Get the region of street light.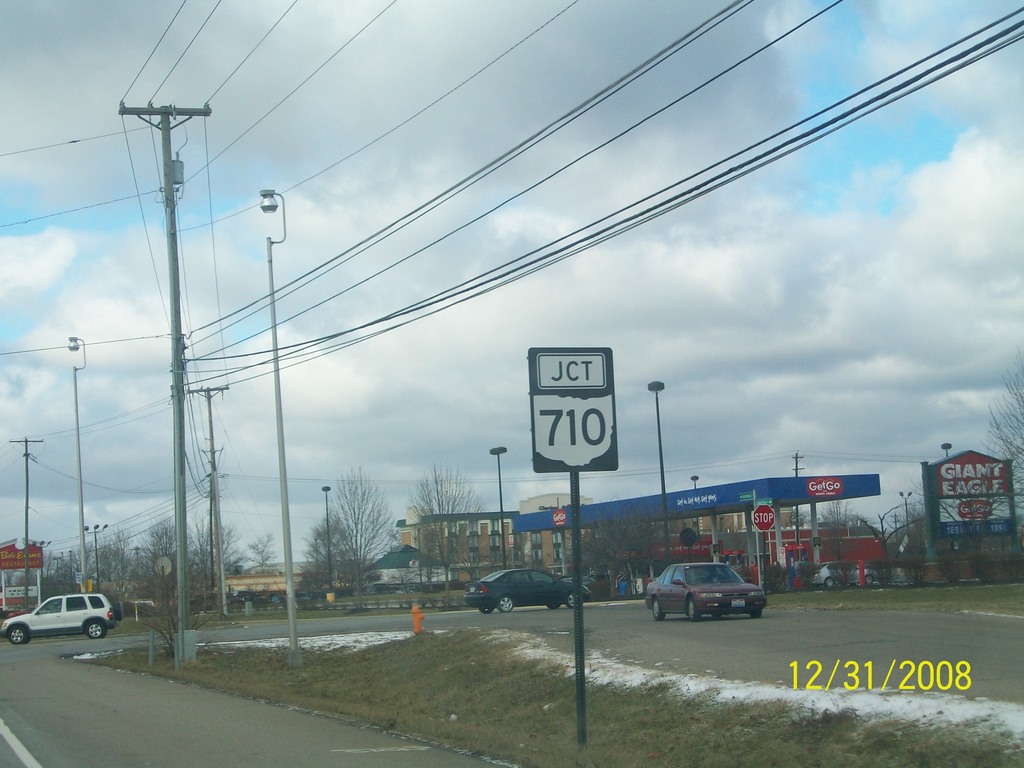
detection(62, 331, 90, 596).
